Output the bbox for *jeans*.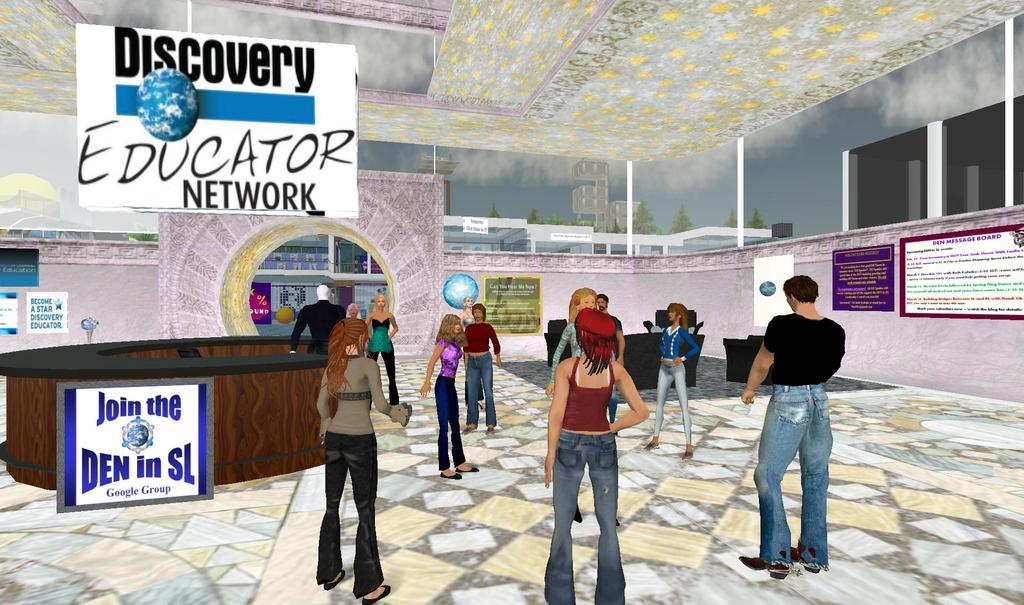
536,431,623,604.
